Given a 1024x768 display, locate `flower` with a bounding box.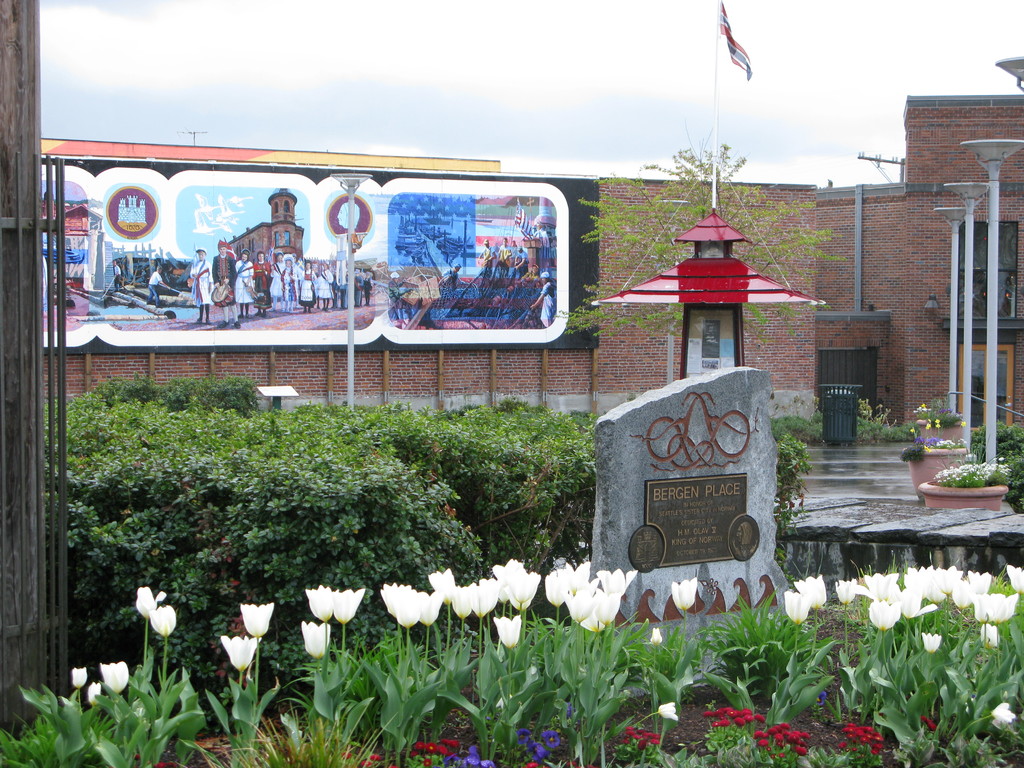
Located: select_region(922, 633, 940, 653).
